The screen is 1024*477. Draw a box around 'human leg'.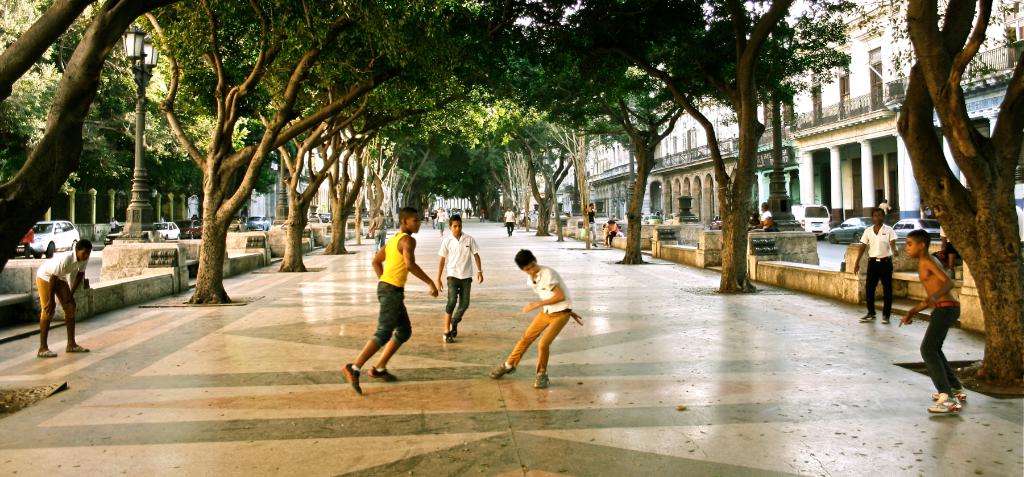
<bbox>446, 275, 458, 334</bbox>.
